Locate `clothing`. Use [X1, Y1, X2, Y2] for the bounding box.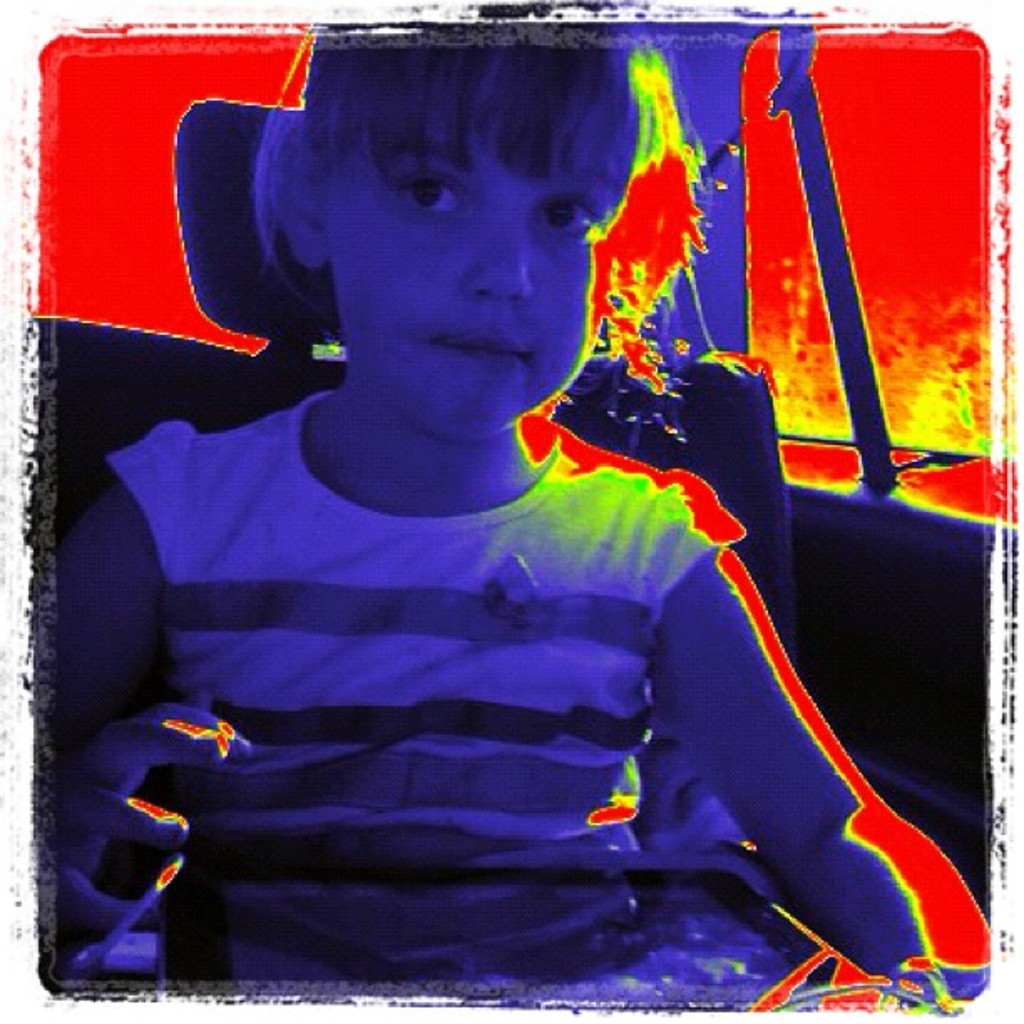
[60, 331, 865, 979].
